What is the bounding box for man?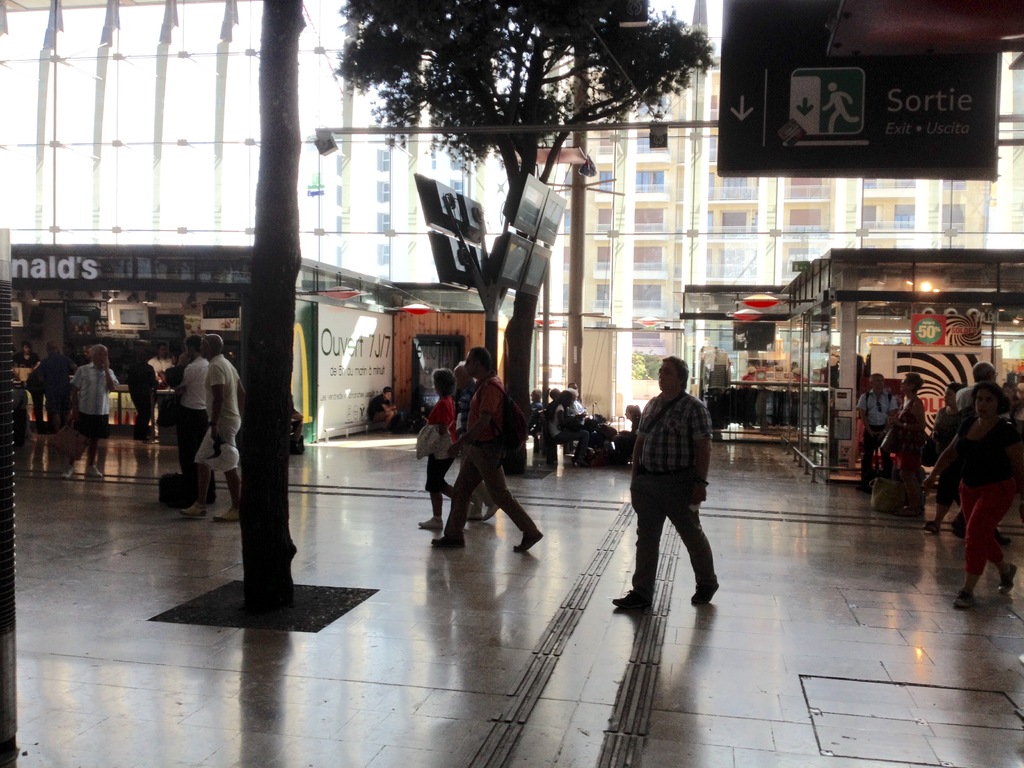
select_region(147, 339, 177, 387).
